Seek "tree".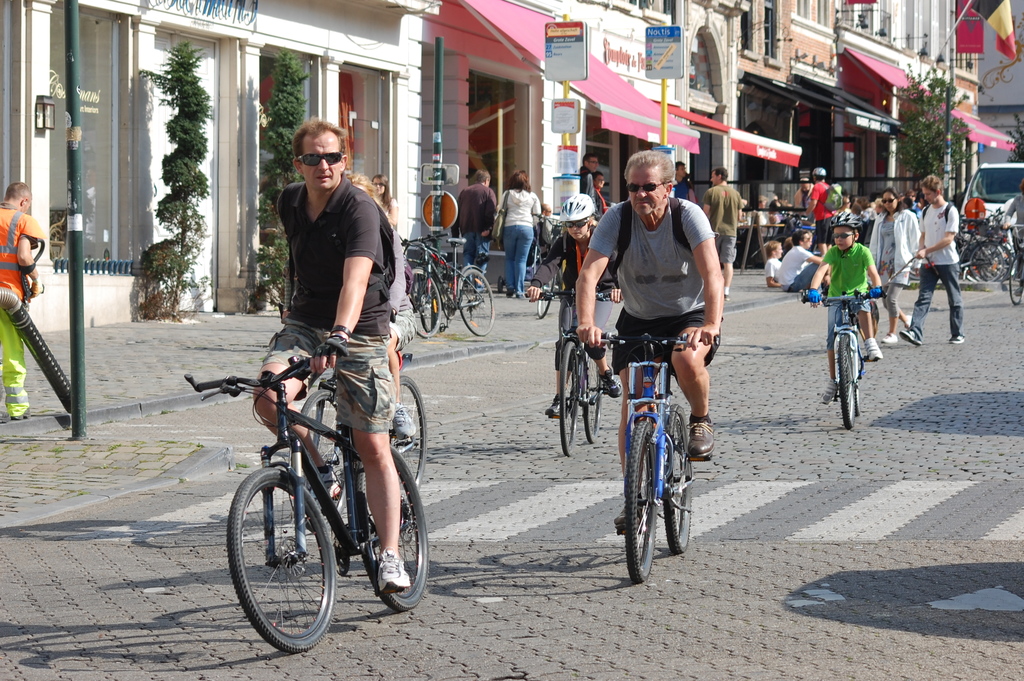
rect(255, 42, 305, 315).
